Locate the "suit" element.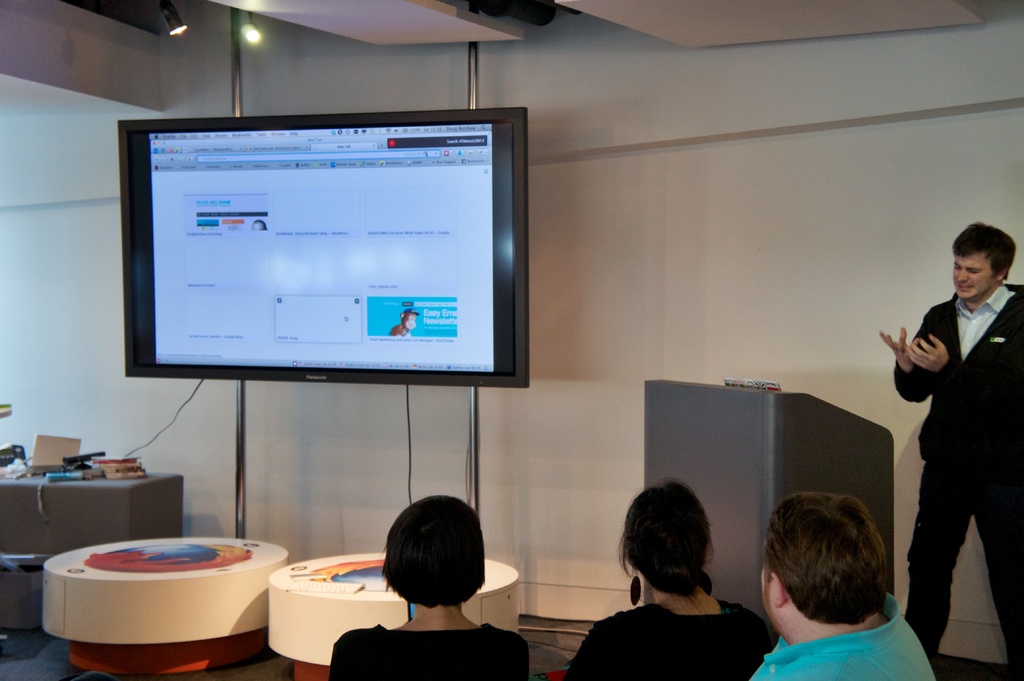
Element bbox: {"left": 891, "top": 255, "right": 1018, "bottom": 655}.
